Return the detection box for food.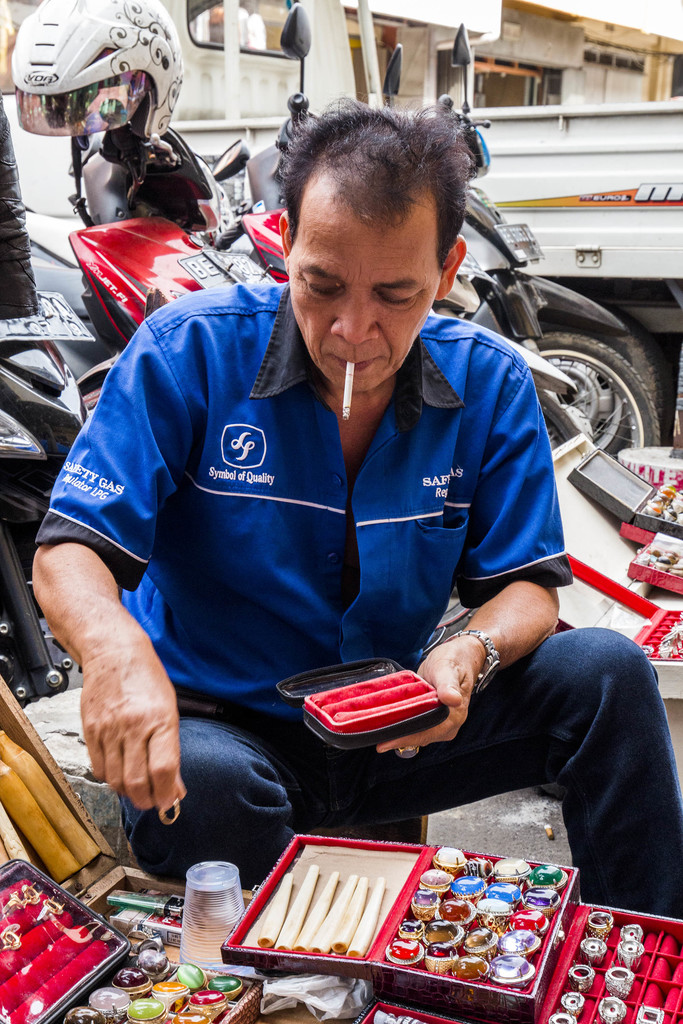
[left=256, top=872, right=292, bottom=948].
